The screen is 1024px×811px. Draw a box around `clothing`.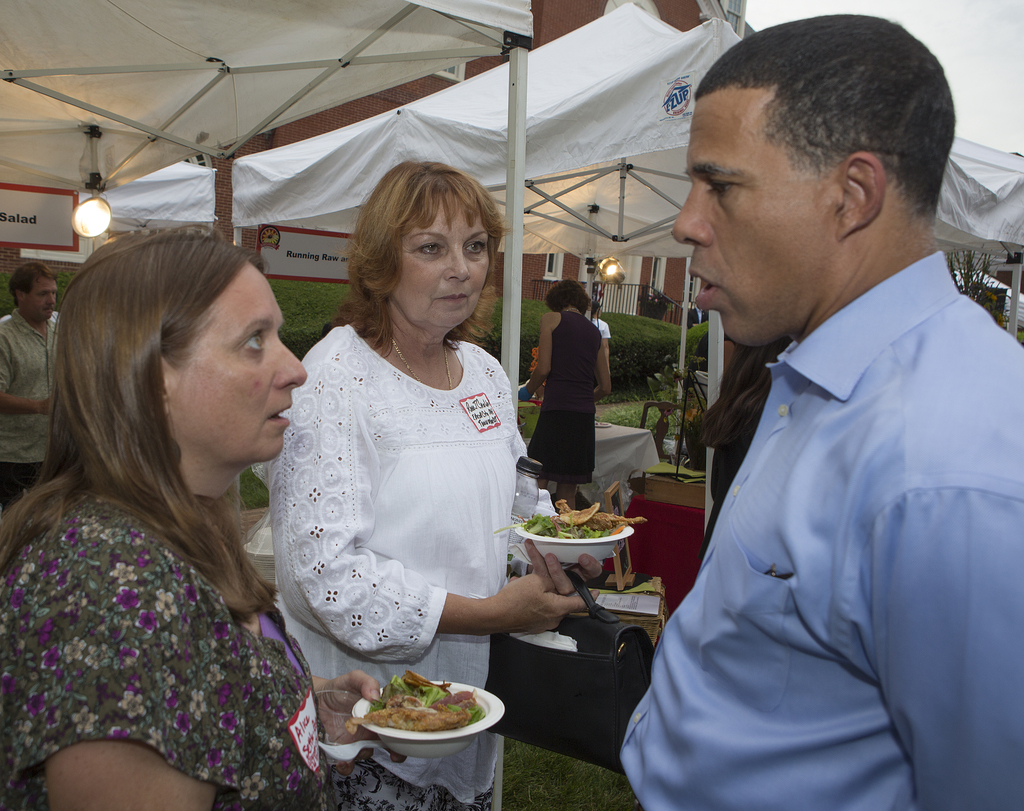
3:313:59:487.
